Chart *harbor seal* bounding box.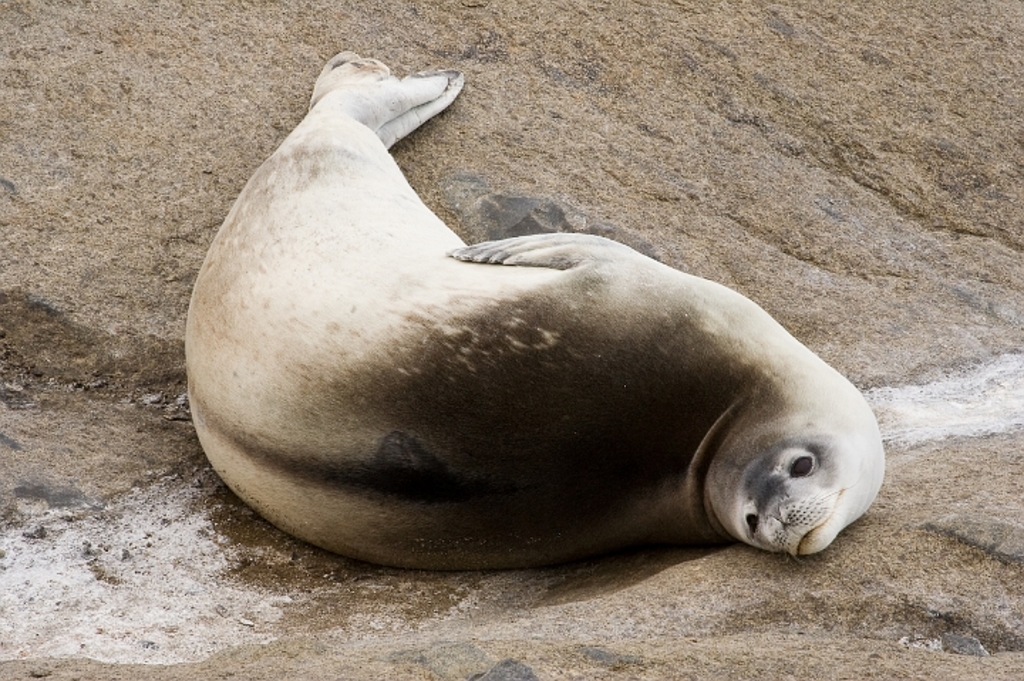
Charted: <box>191,51,889,559</box>.
